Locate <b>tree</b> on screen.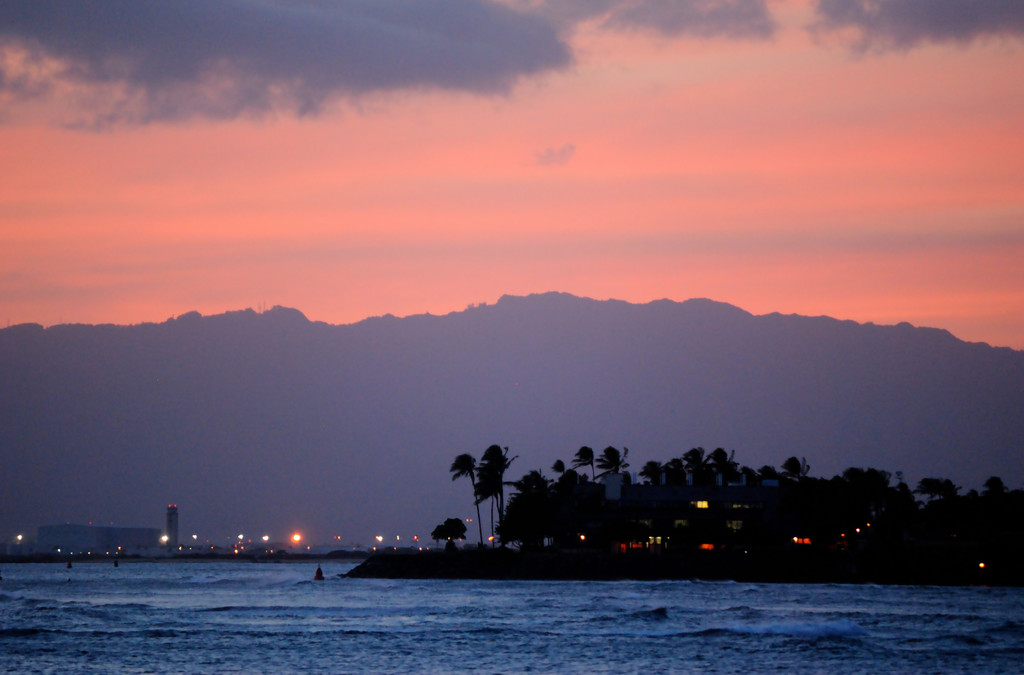
On screen at box(942, 473, 1023, 566).
